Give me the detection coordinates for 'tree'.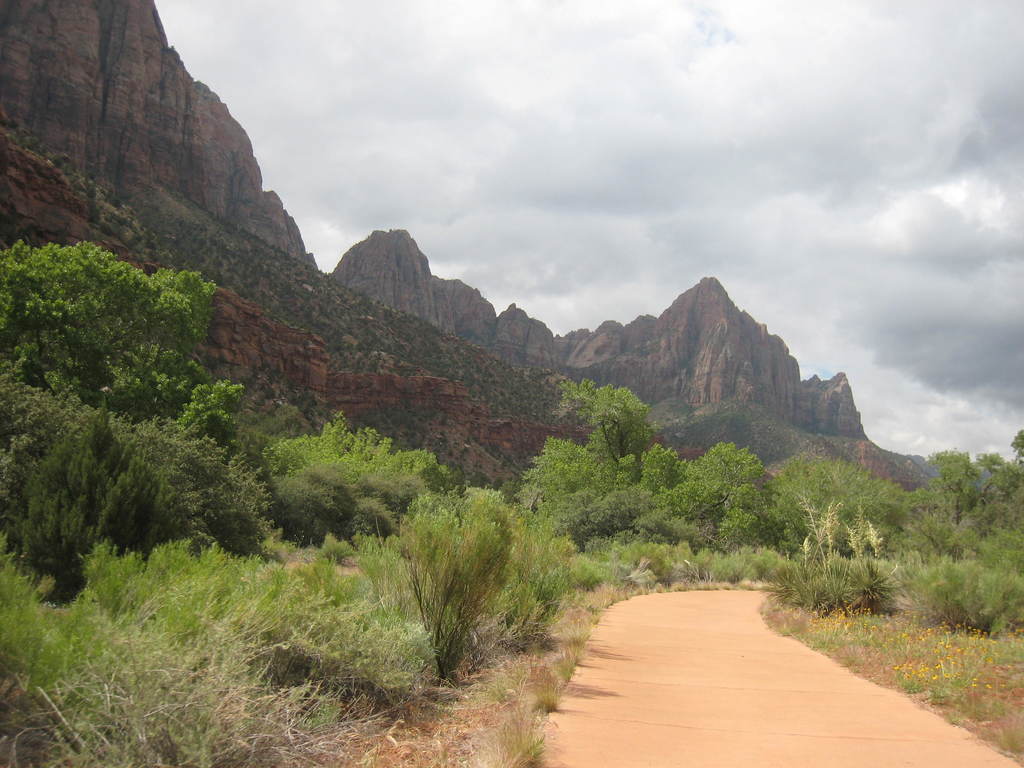
[x1=2, y1=248, x2=235, y2=423].
